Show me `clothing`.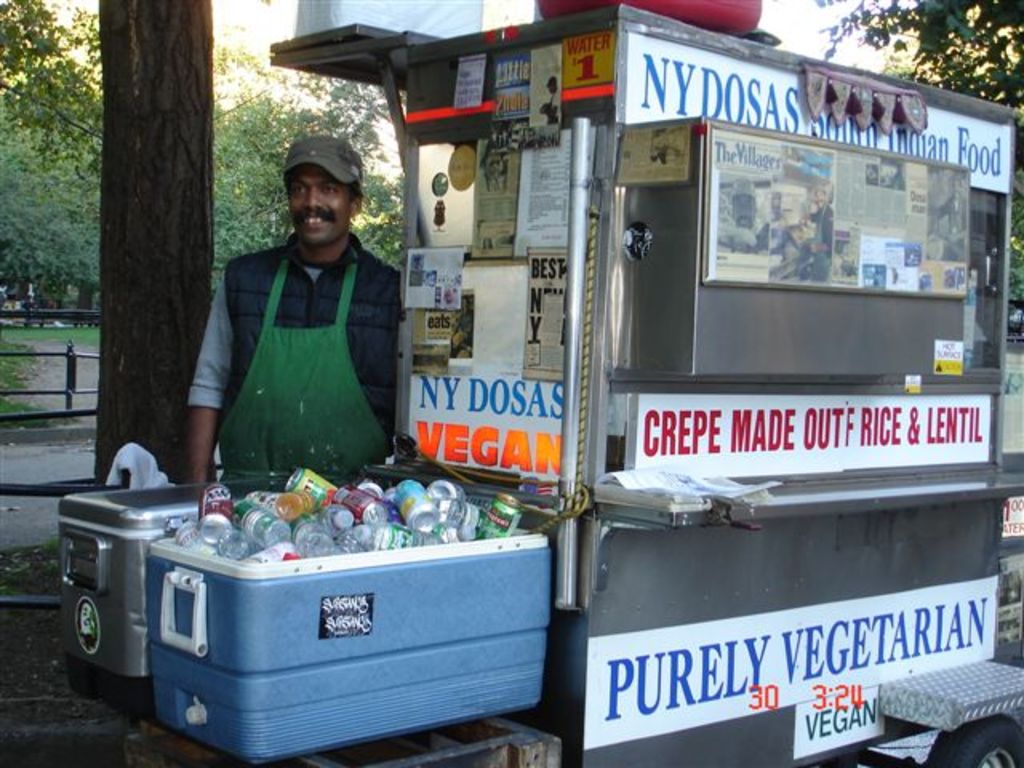
`clothing` is here: BBox(189, 203, 411, 485).
